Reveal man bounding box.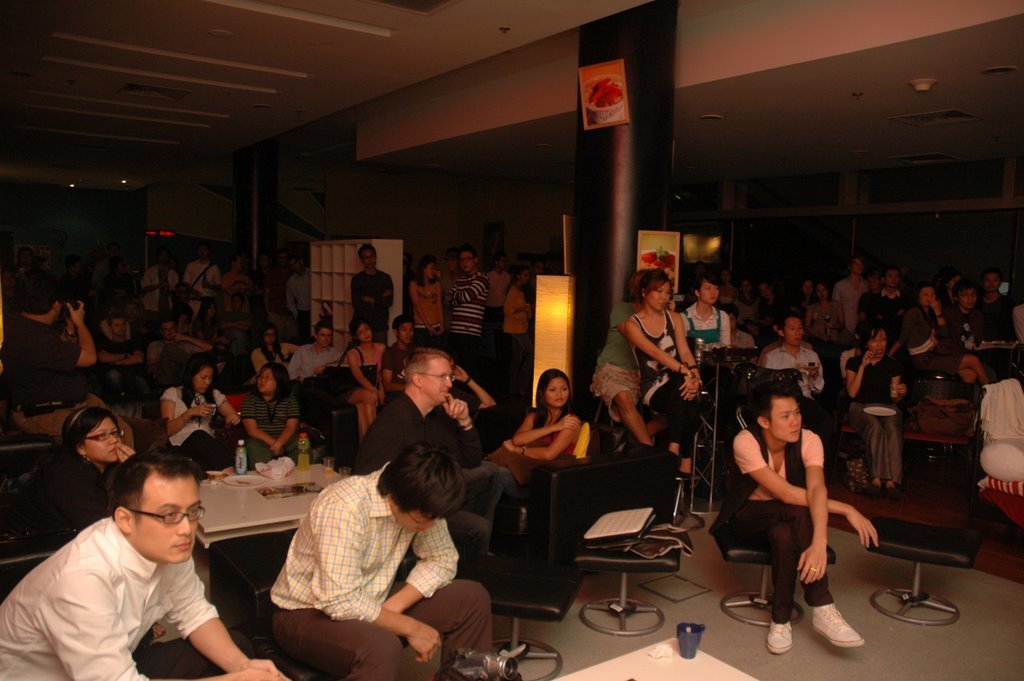
Revealed: x1=756, y1=317, x2=816, y2=366.
